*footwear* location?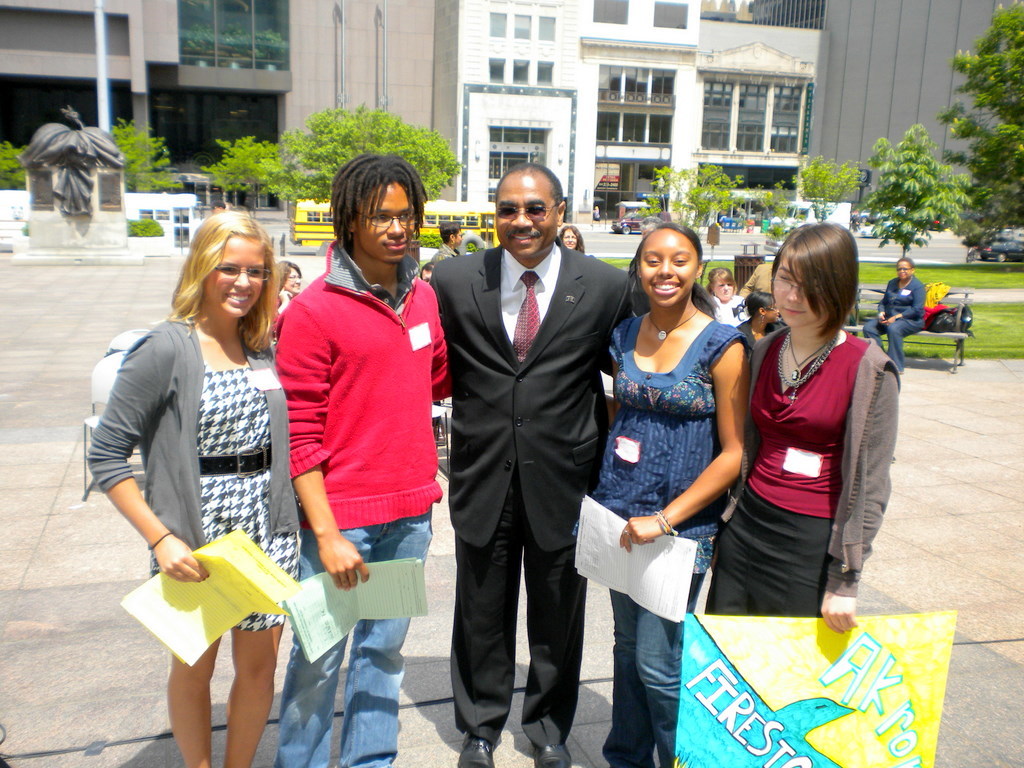
x1=536, y1=738, x2=575, y2=767
